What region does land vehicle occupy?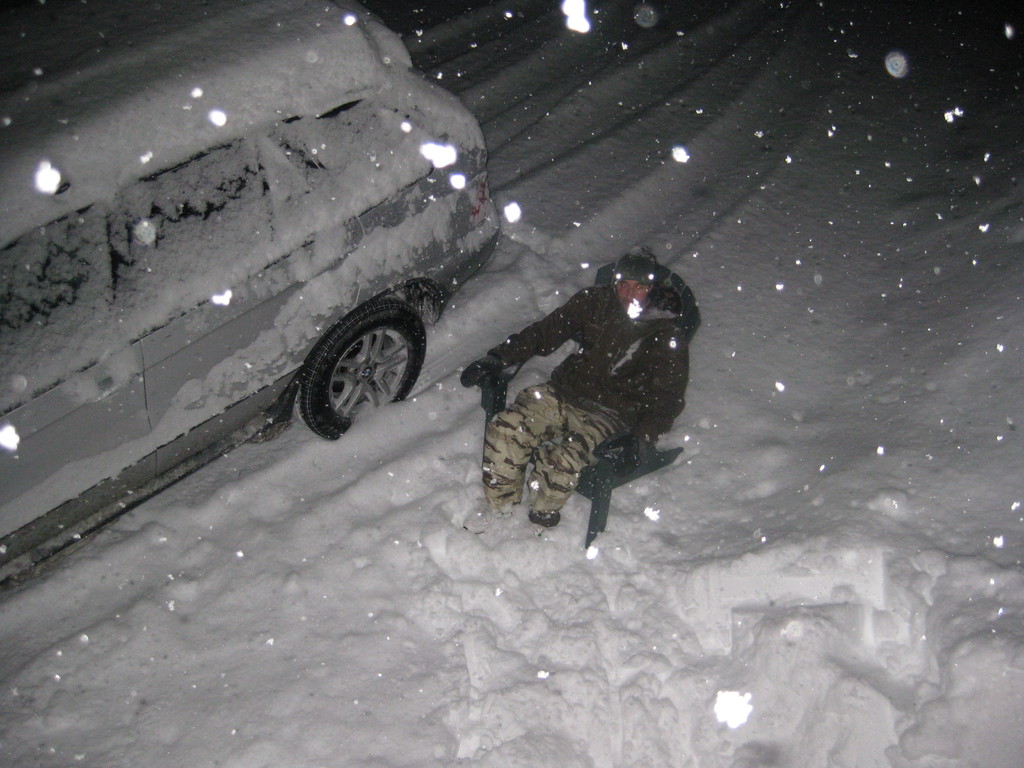
0, 0, 501, 577.
